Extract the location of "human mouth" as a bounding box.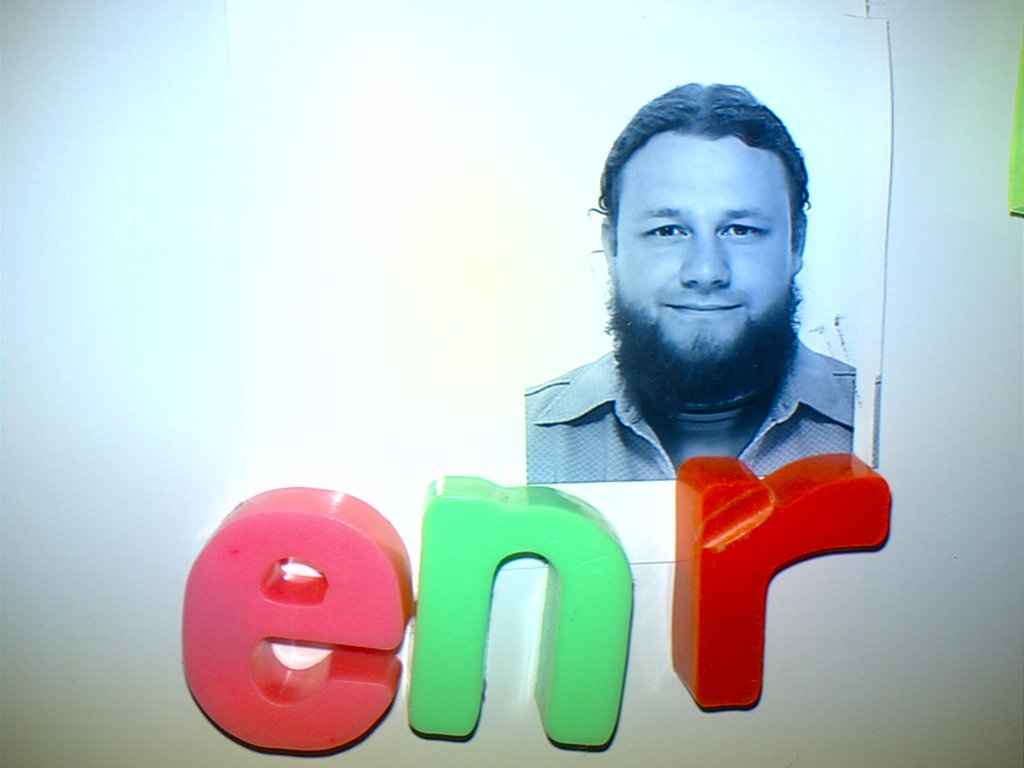
locate(661, 301, 746, 316).
